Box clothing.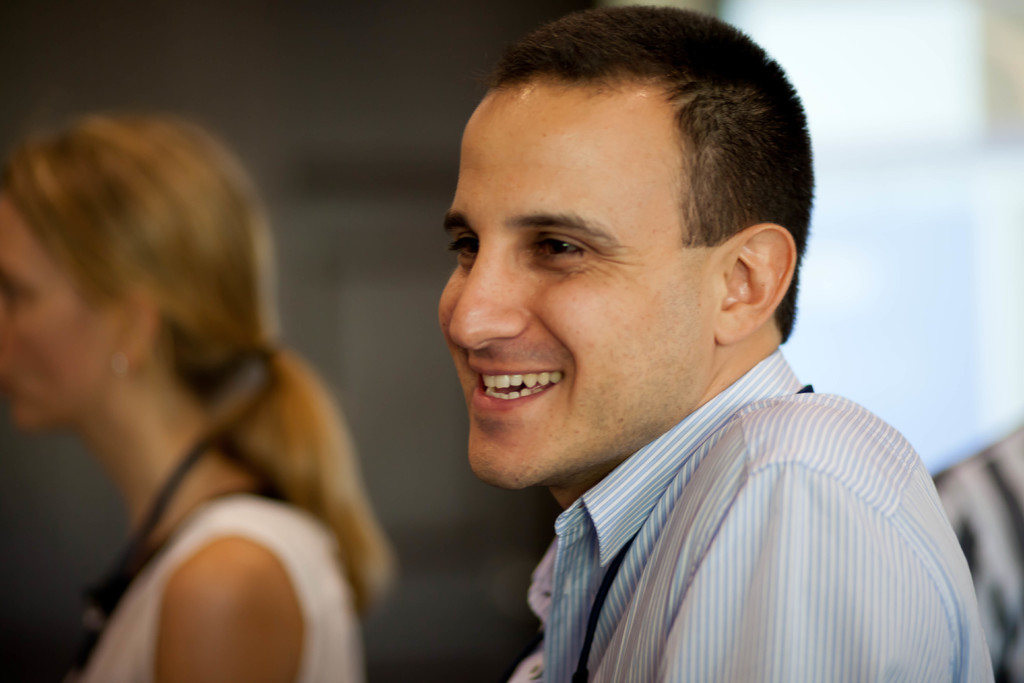
rect(79, 483, 363, 682).
